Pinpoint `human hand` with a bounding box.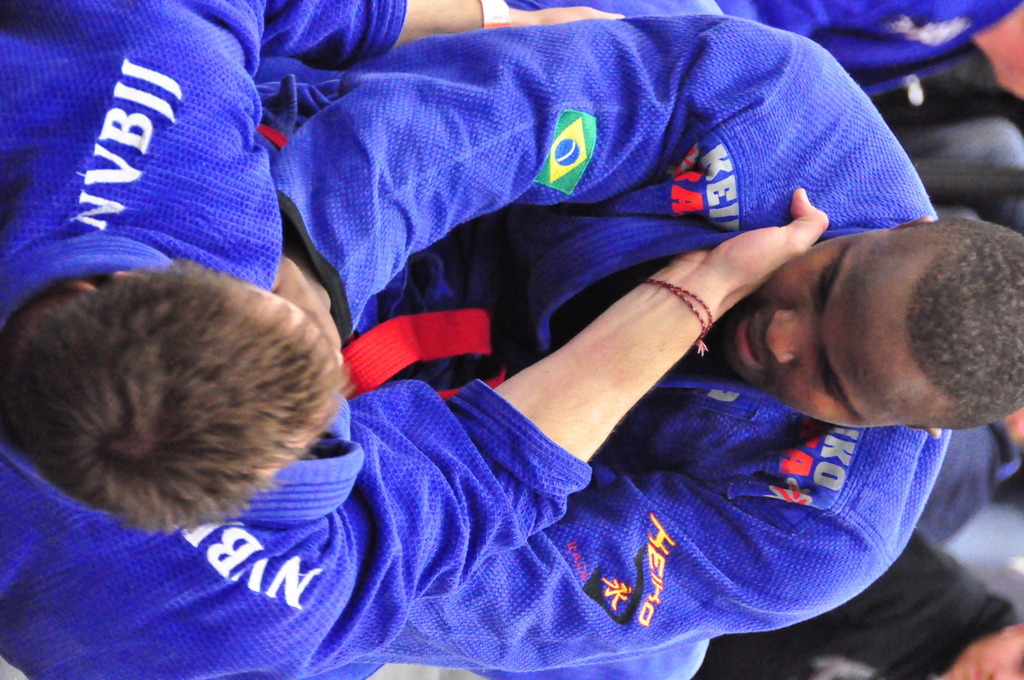
bbox=(521, 6, 626, 30).
